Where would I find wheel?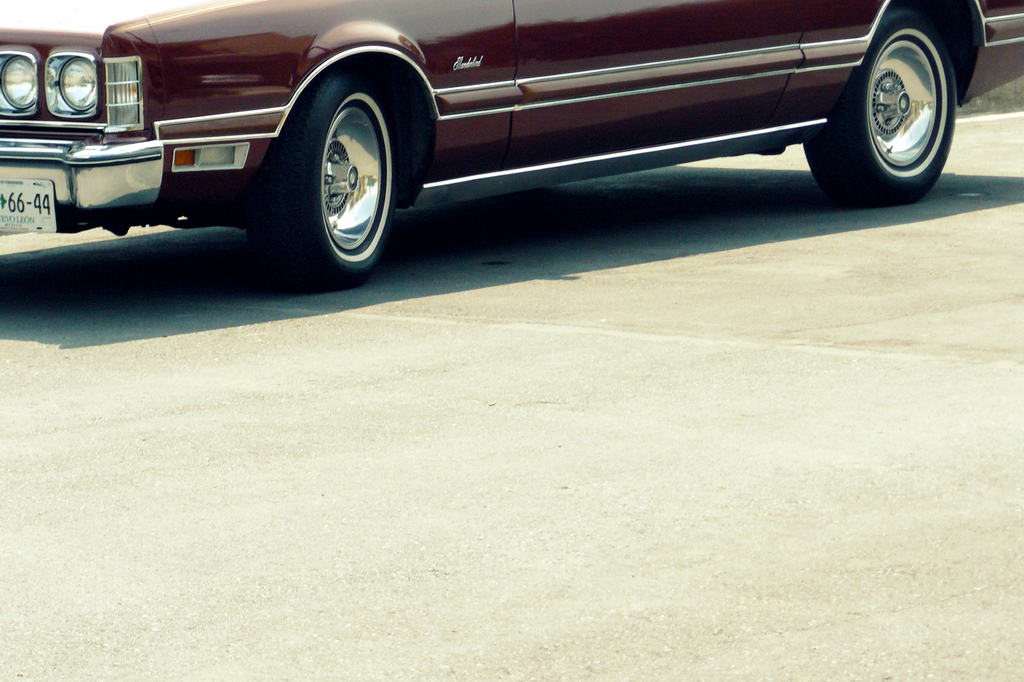
At [289, 60, 394, 265].
